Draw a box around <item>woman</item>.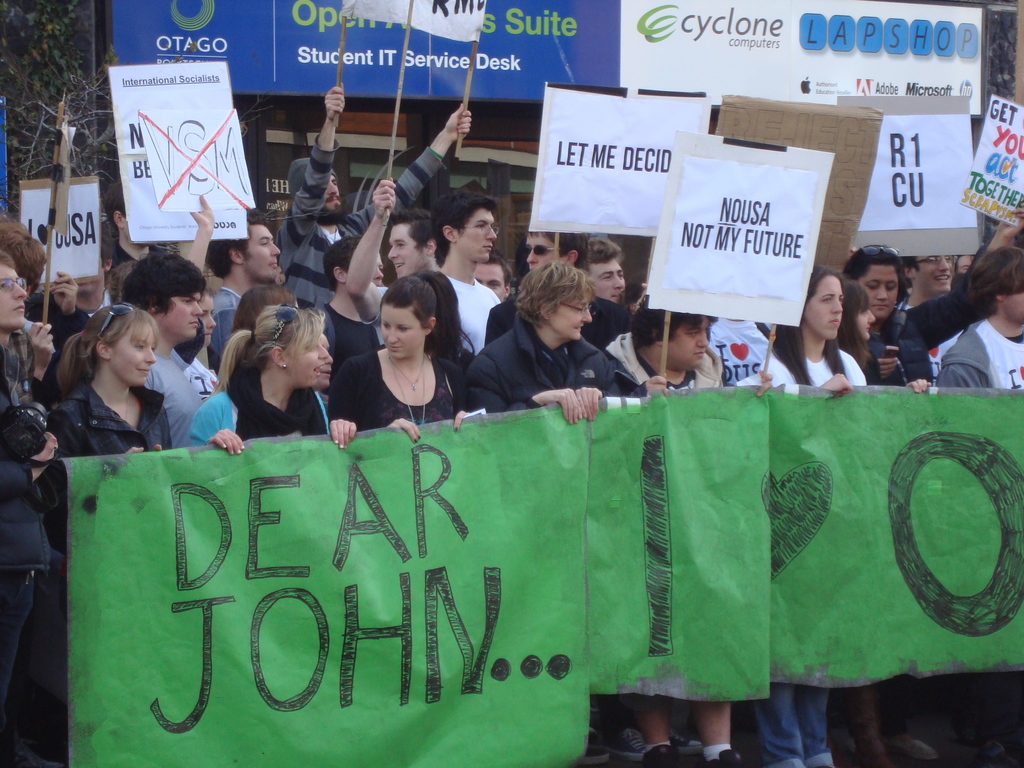
l=357, t=254, r=474, b=424.
